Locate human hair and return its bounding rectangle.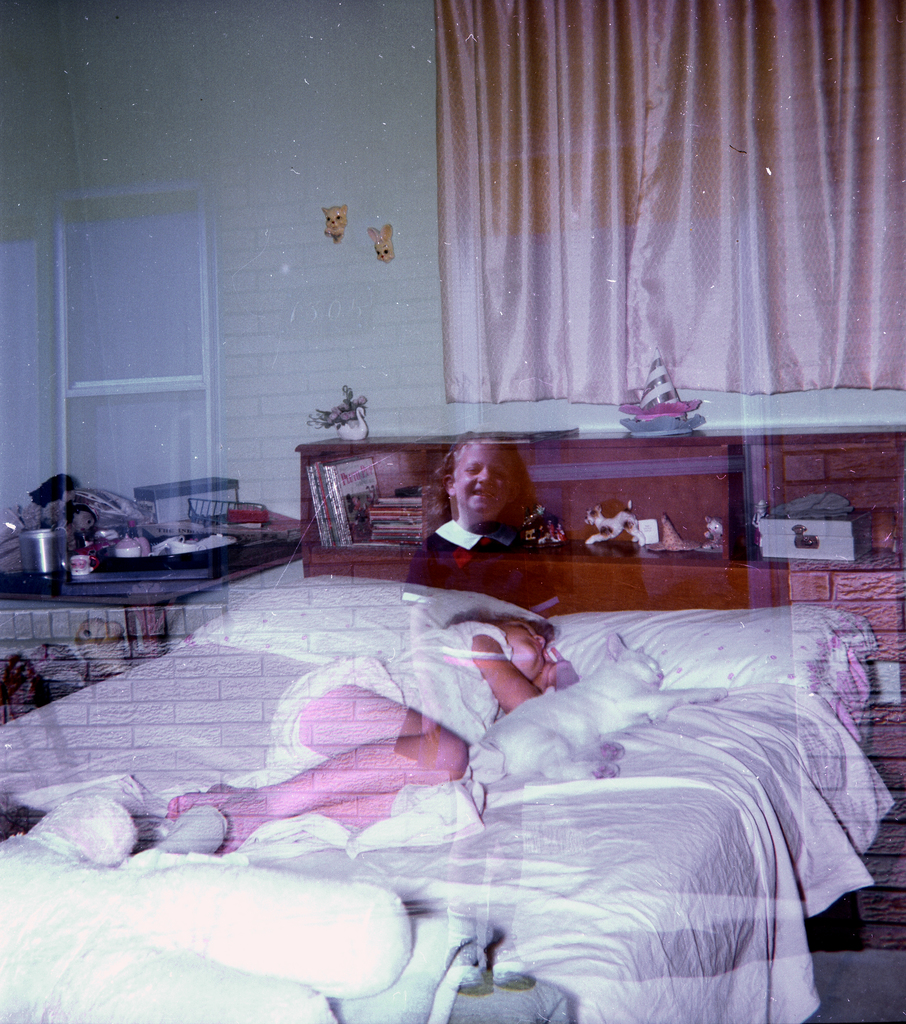
[x1=442, y1=611, x2=556, y2=646].
